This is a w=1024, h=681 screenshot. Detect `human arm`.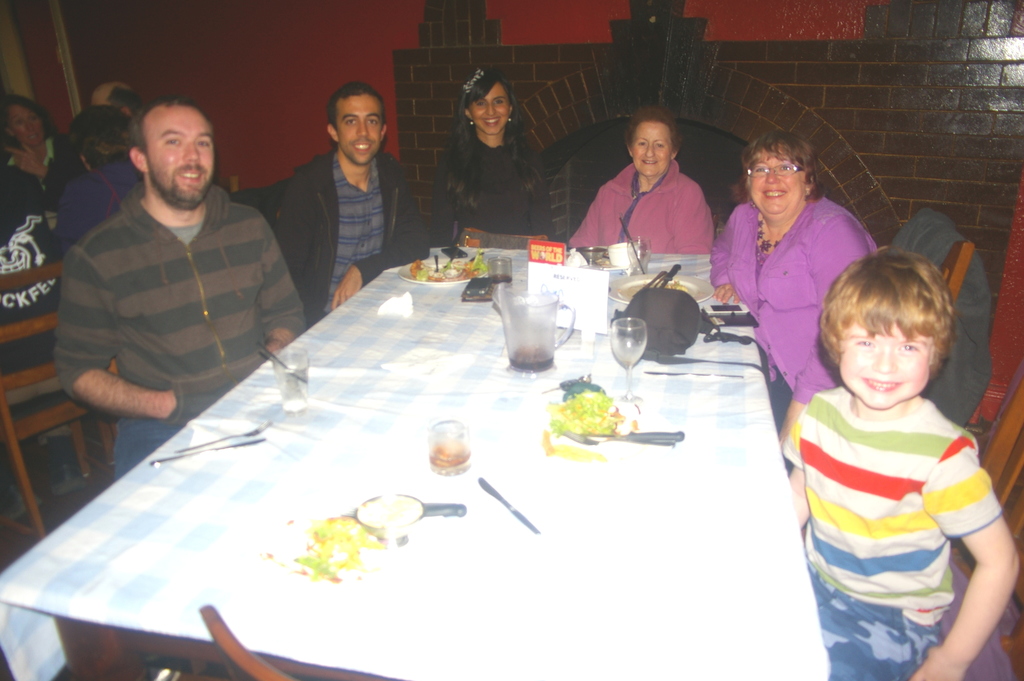
(333, 165, 431, 307).
